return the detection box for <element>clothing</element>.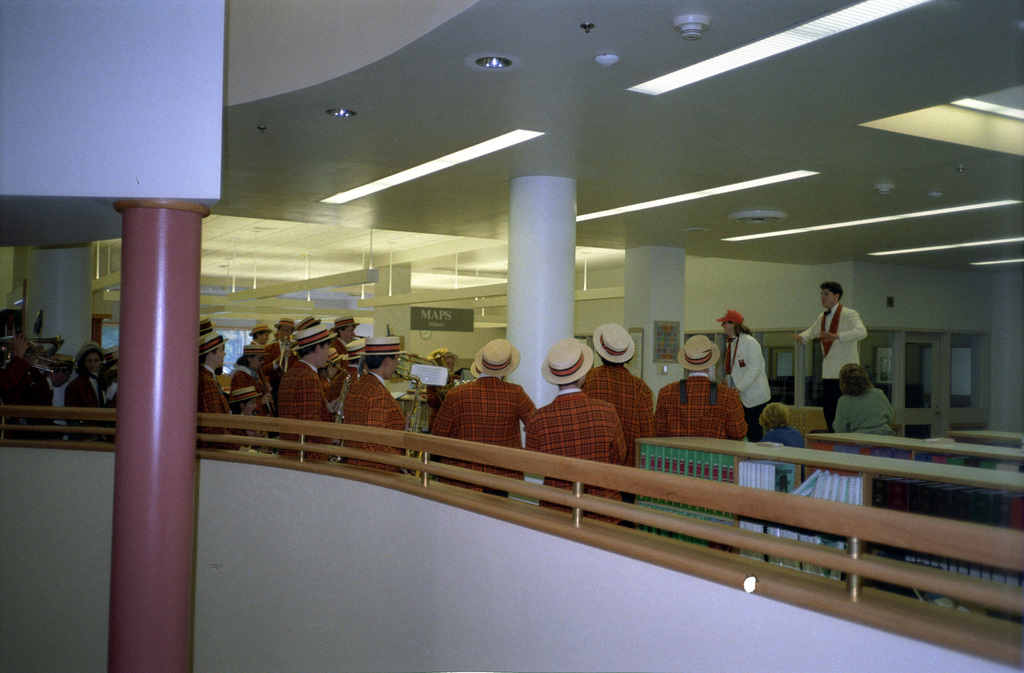
<box>566,367,655,444</box>.
